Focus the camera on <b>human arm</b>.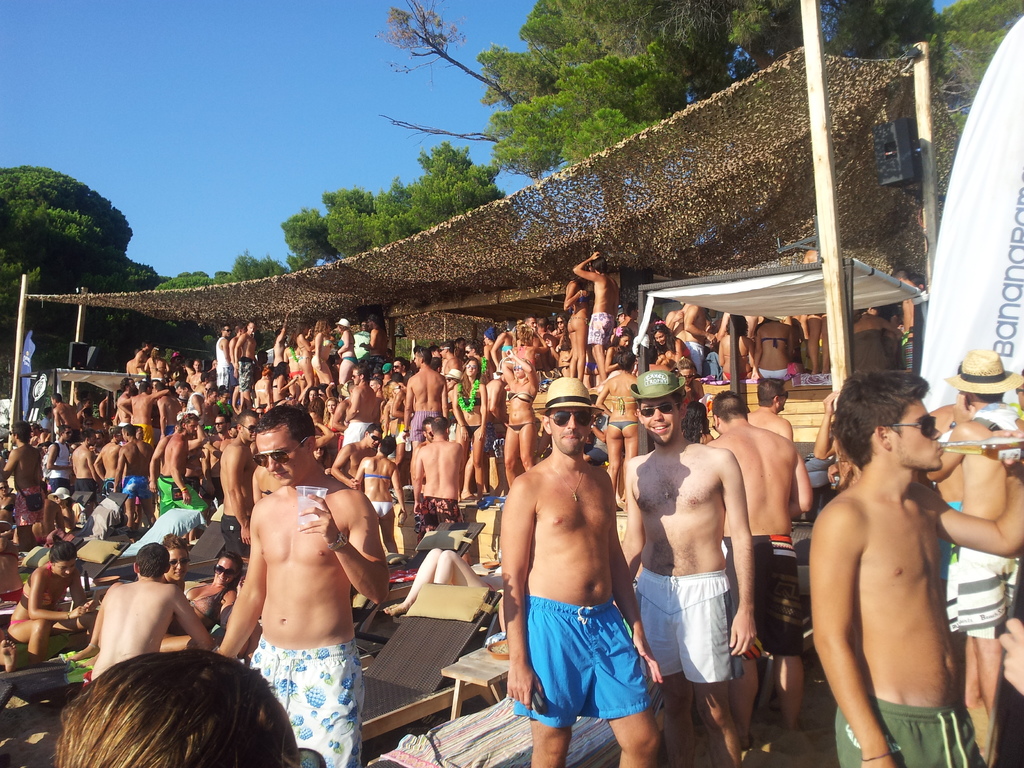
Focus region: region(448, 380, 470, 442).
